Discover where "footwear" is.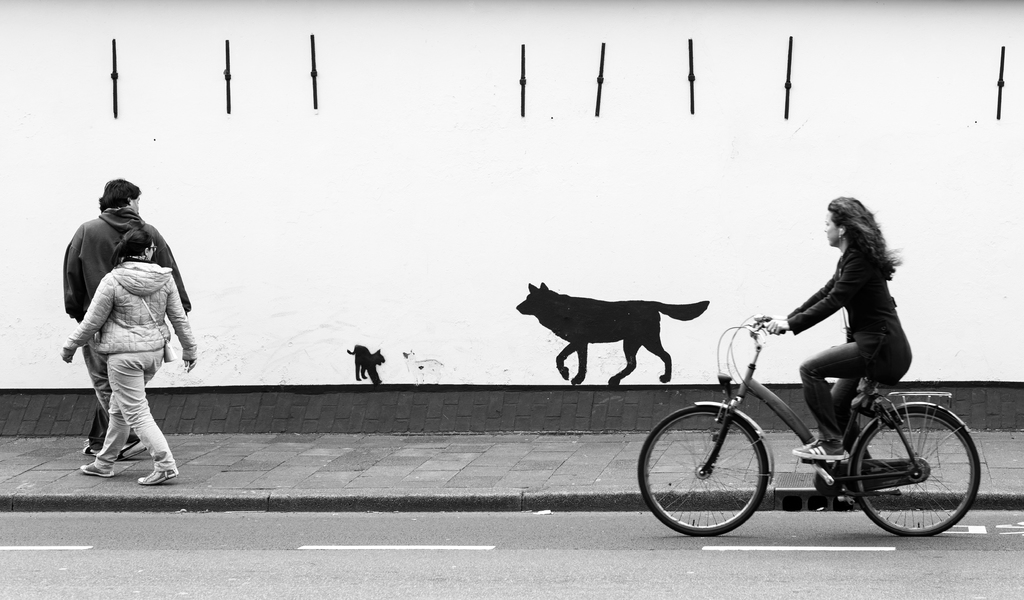
Discovered at locate(74, 457, 111, 474).
